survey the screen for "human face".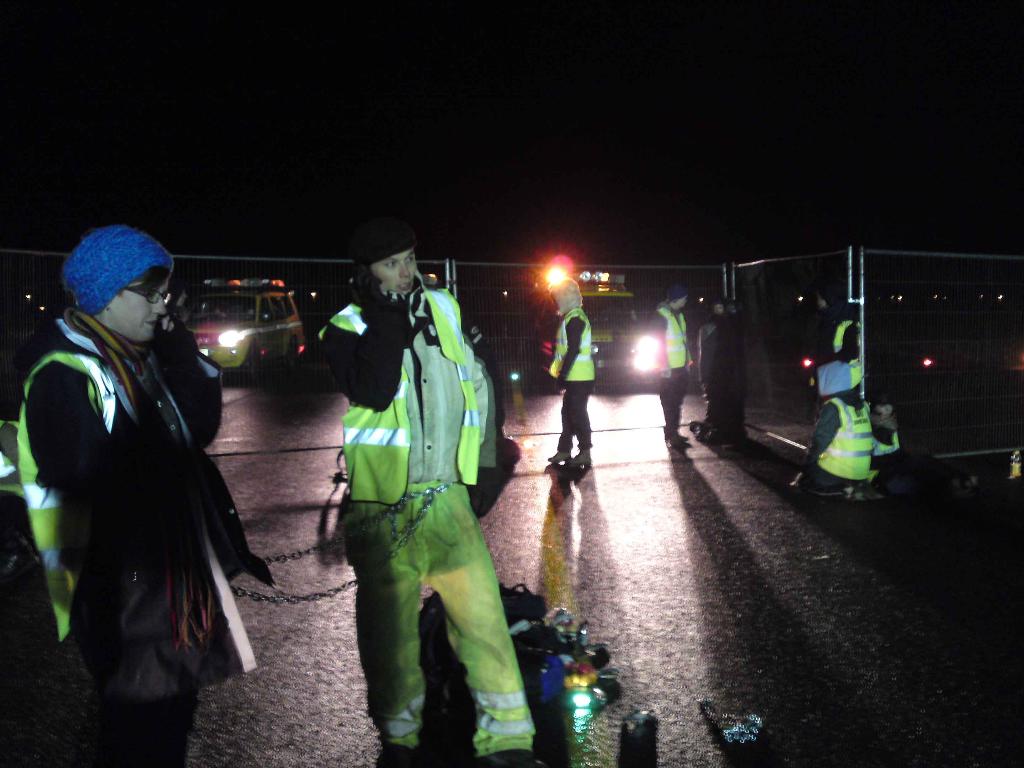
Survey found: 115 265 169 345.
